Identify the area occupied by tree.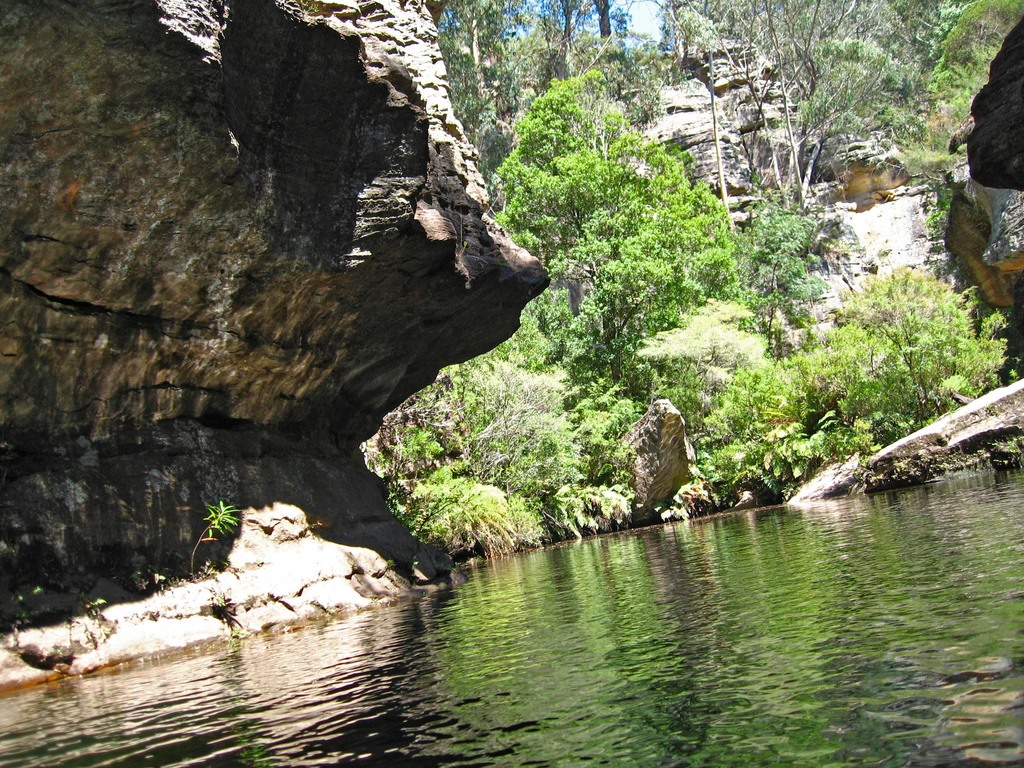
Area: 490,70,744,402.
